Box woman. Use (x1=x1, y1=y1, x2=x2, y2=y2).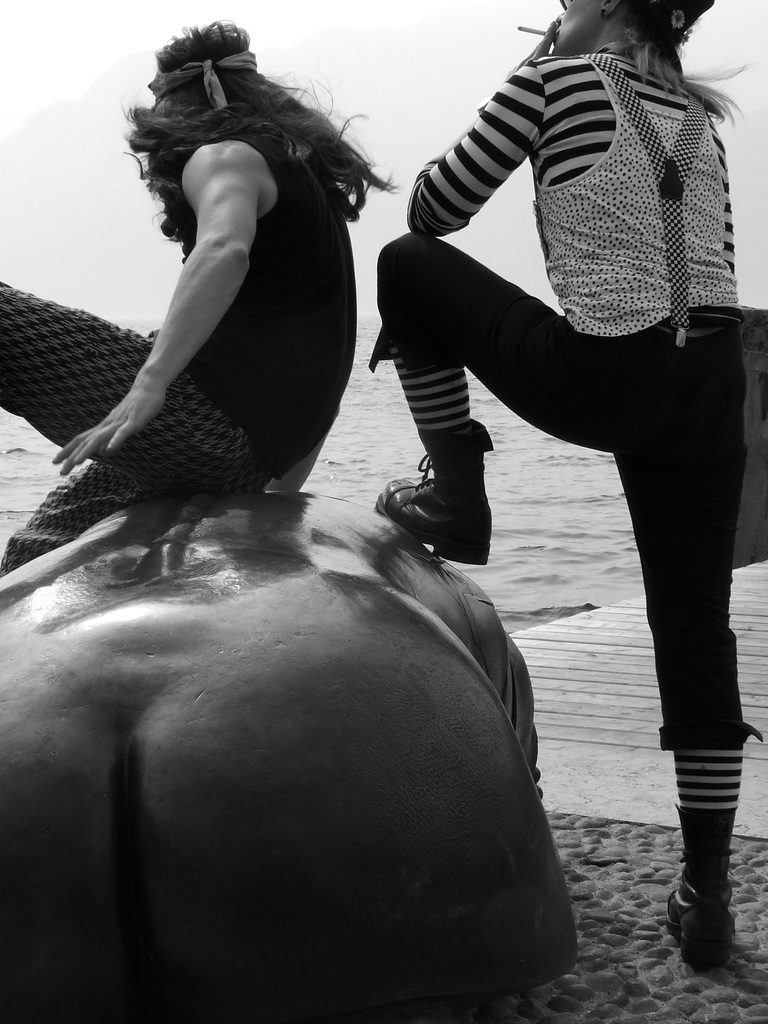
(x1=45, y1=5, x2=405, y2=527).
